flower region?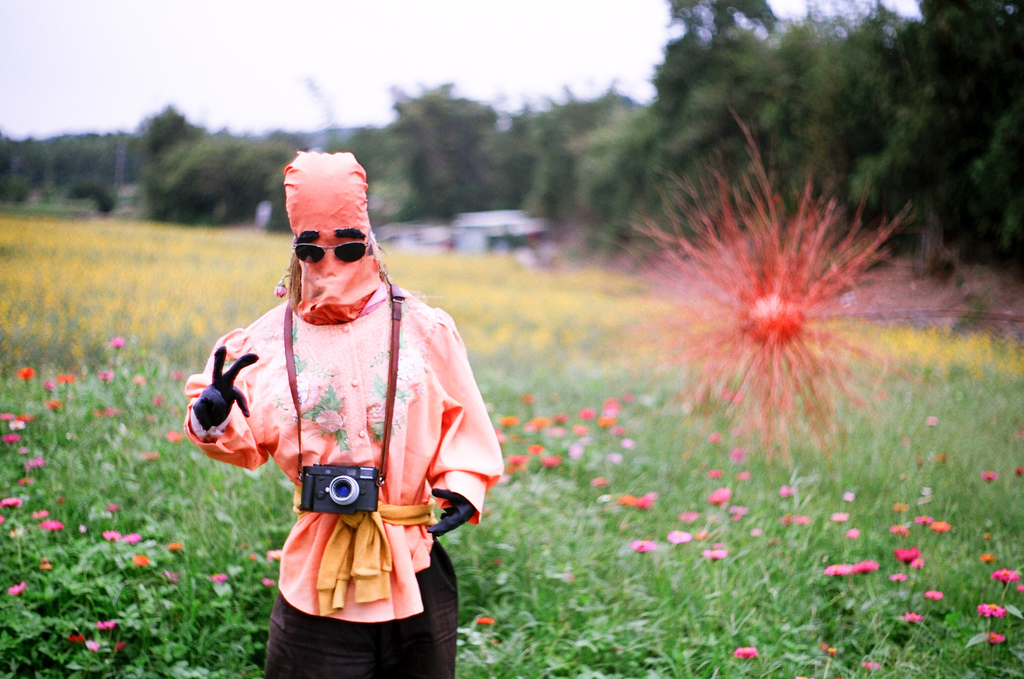
13, 413, 29, 425
